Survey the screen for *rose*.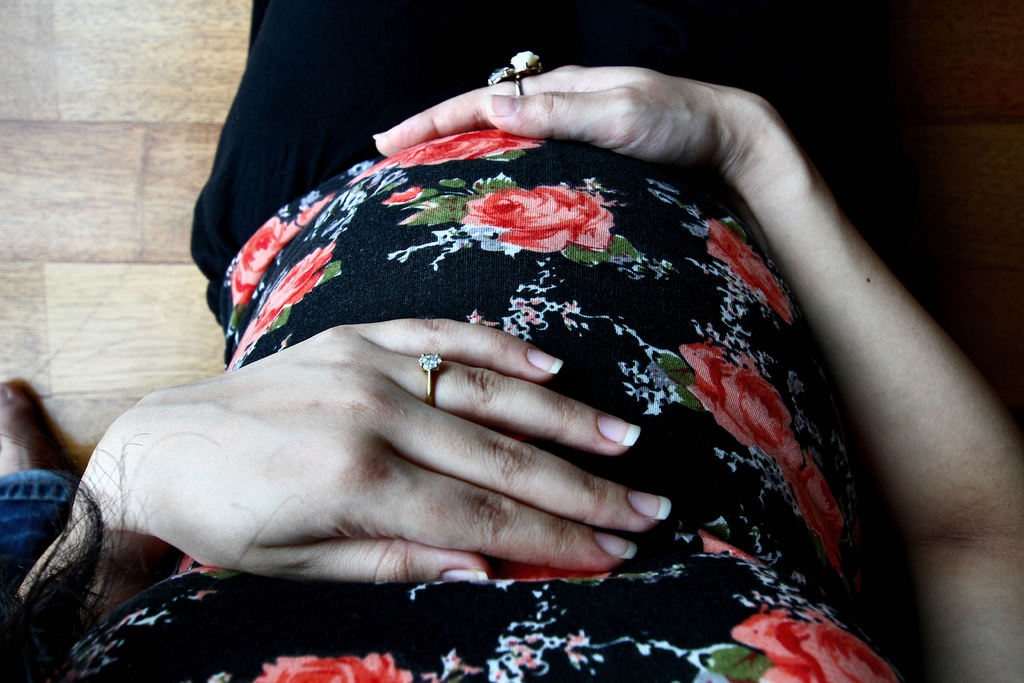
Survey found: box(677, 338, 801, 475).
